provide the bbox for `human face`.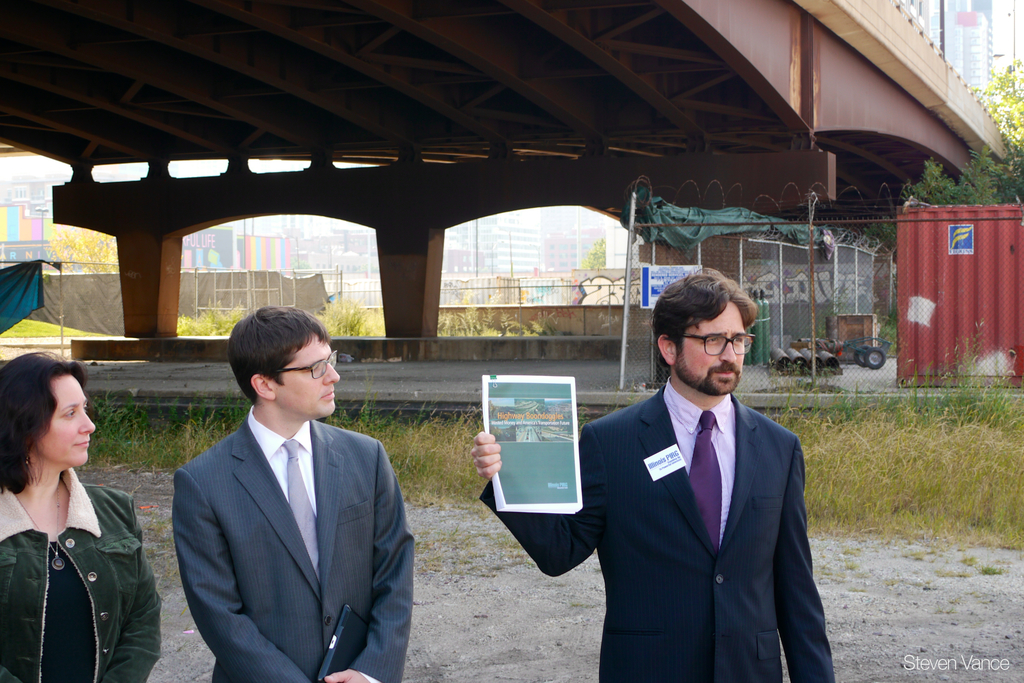
BBox(267, 336, 340, 415).
